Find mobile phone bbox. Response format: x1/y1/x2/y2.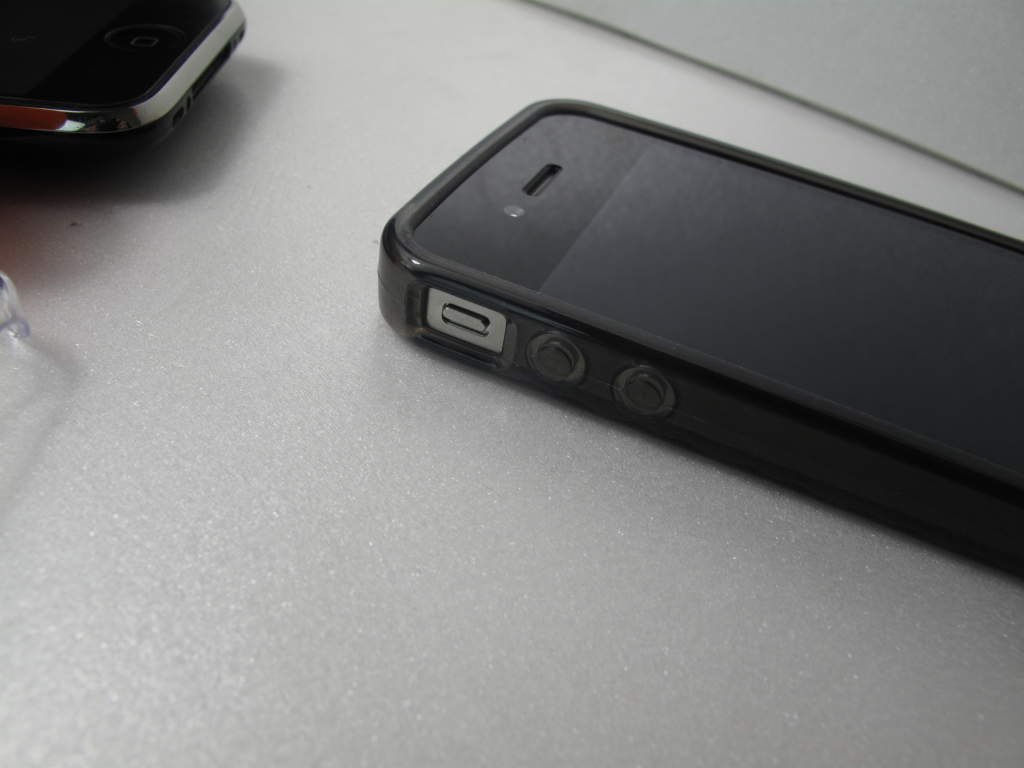
0/0/249/153.
